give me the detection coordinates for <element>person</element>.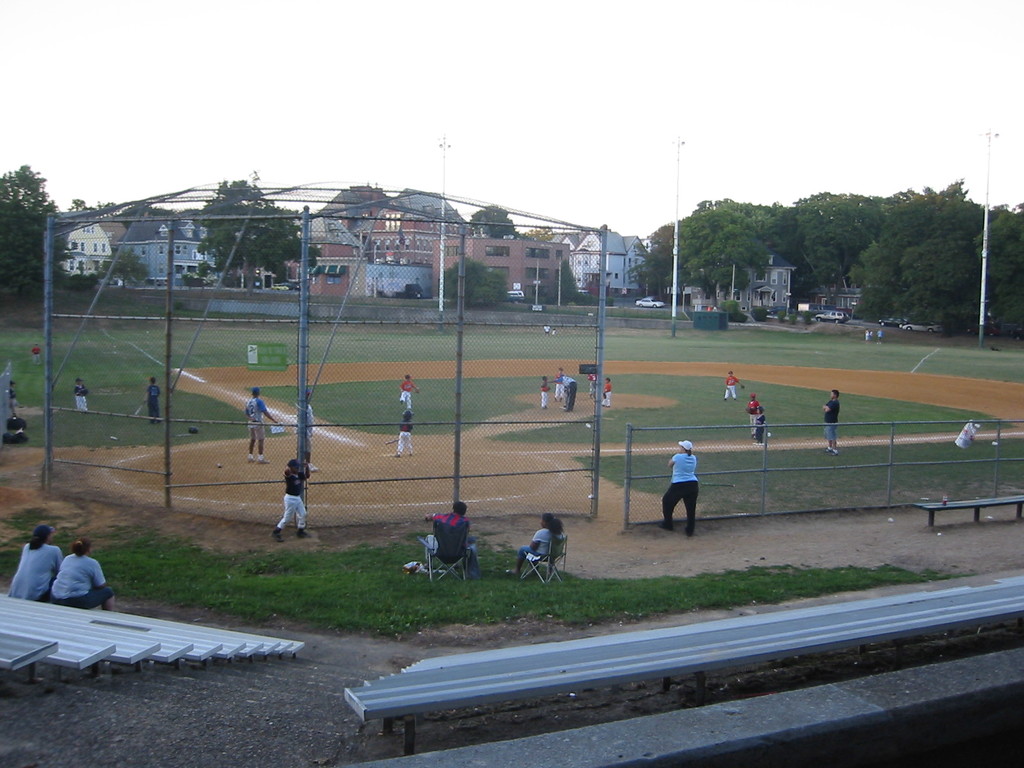
box=[602, 378, 612, 407].
